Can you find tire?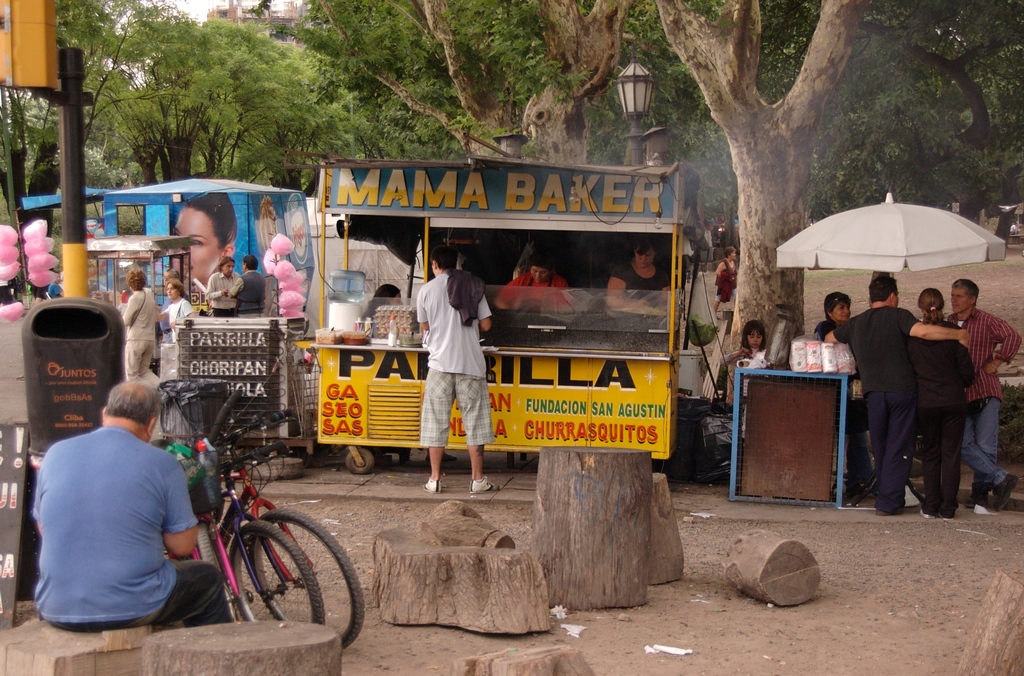
Yes, bounding box: <region>196, 521, 236, 624</region>.
